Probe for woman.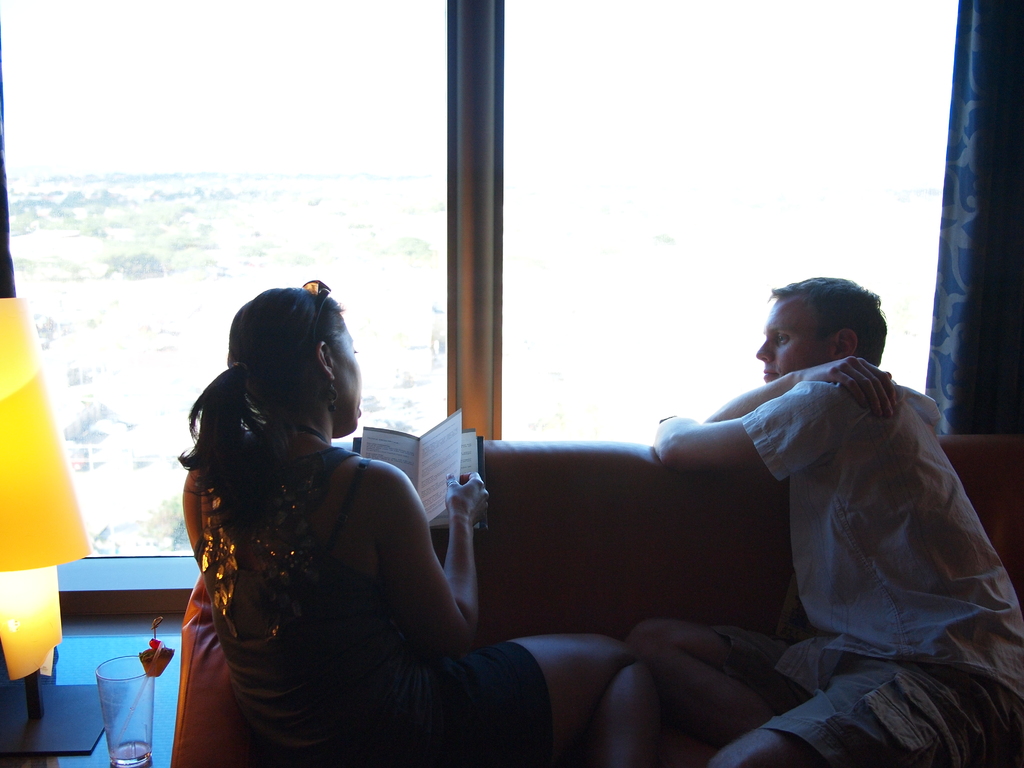
Probe result: box=[175, 275, 554, 767].
